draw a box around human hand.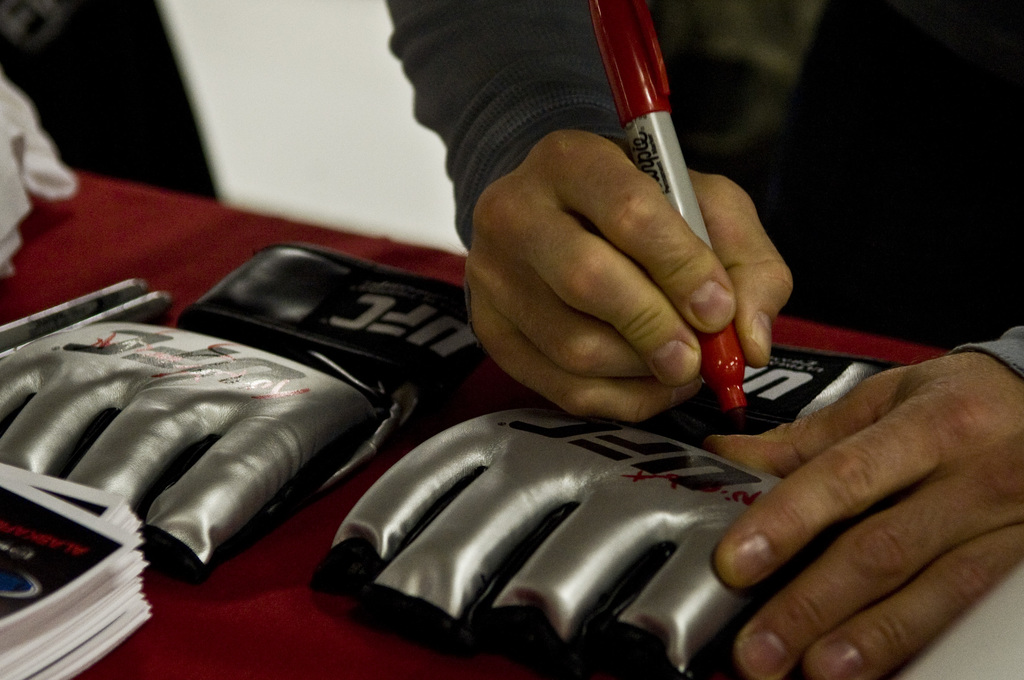
701/348/1023/679.
